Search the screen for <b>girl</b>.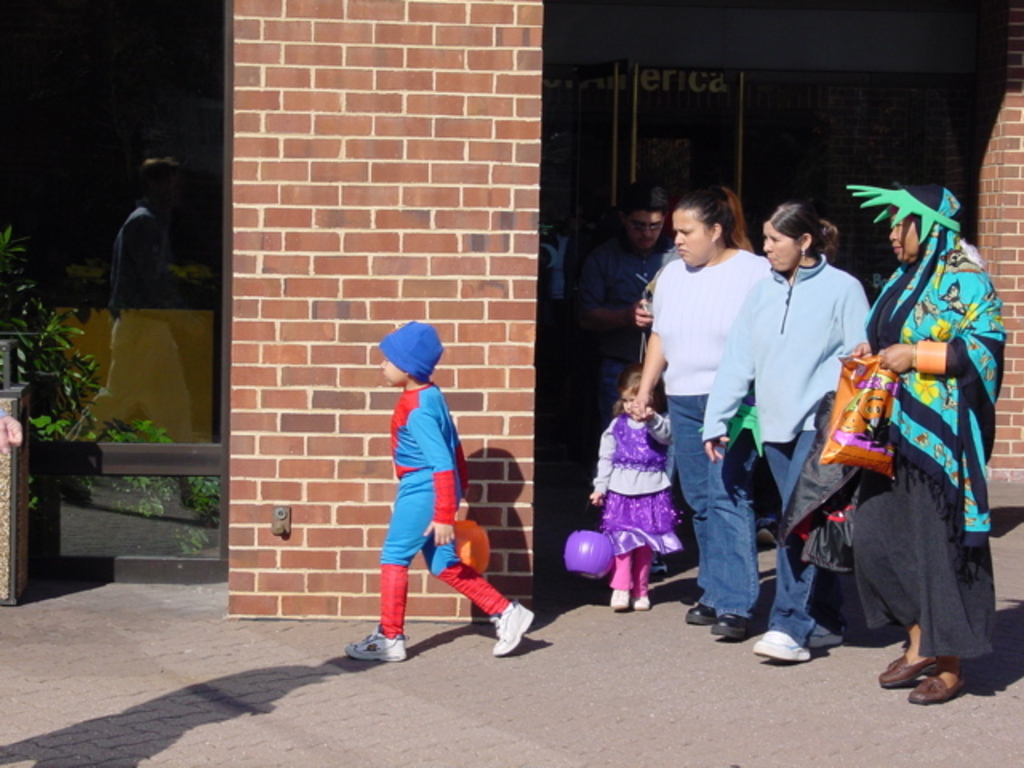
Found at bbox=(589, 366, 683, 611).
